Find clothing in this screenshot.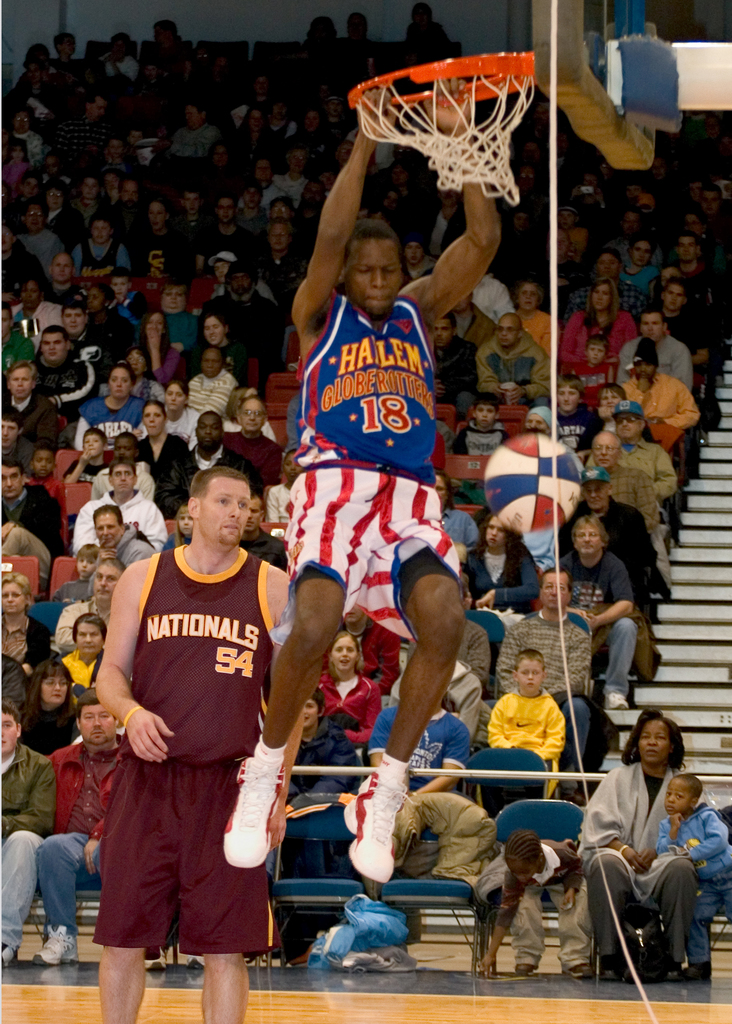
The bounding box for clothing is select_region(365, 703, 467, 843).
